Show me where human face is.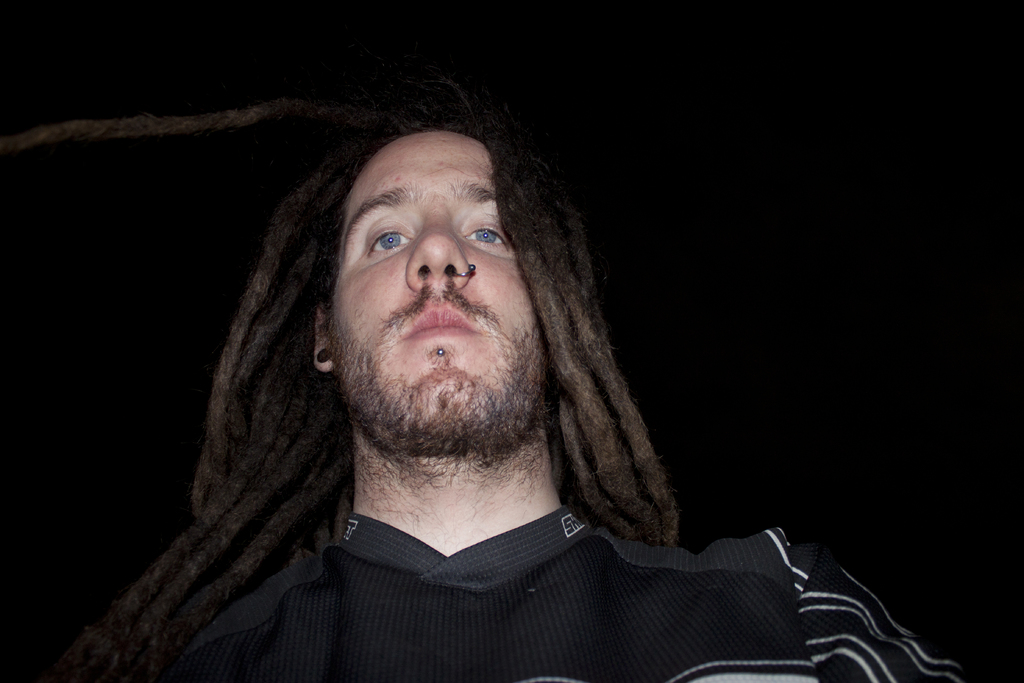
human face is at 326 129 559 448.
